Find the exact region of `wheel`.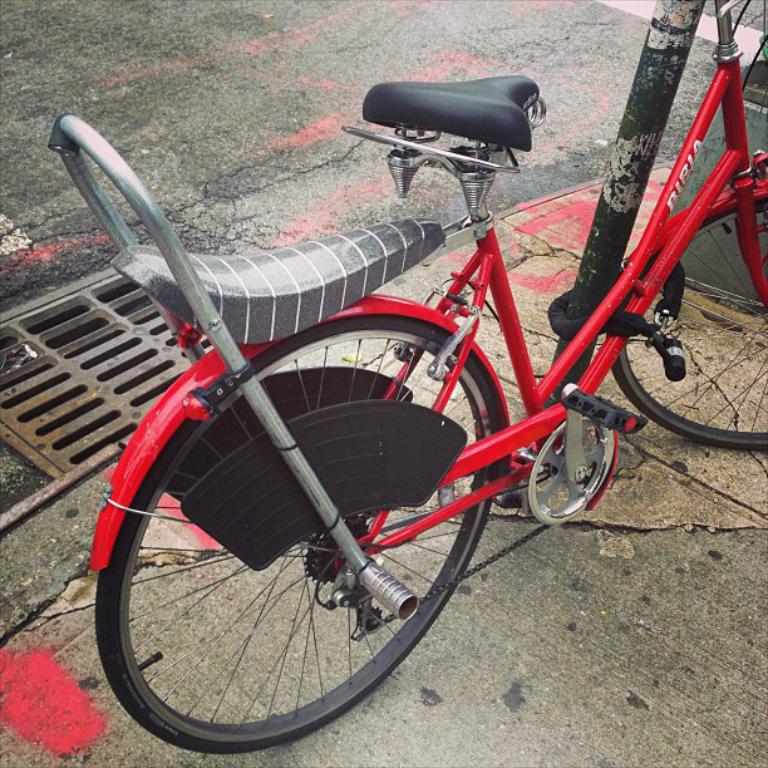
Exact region: <box>90,343,546,742</box>.
